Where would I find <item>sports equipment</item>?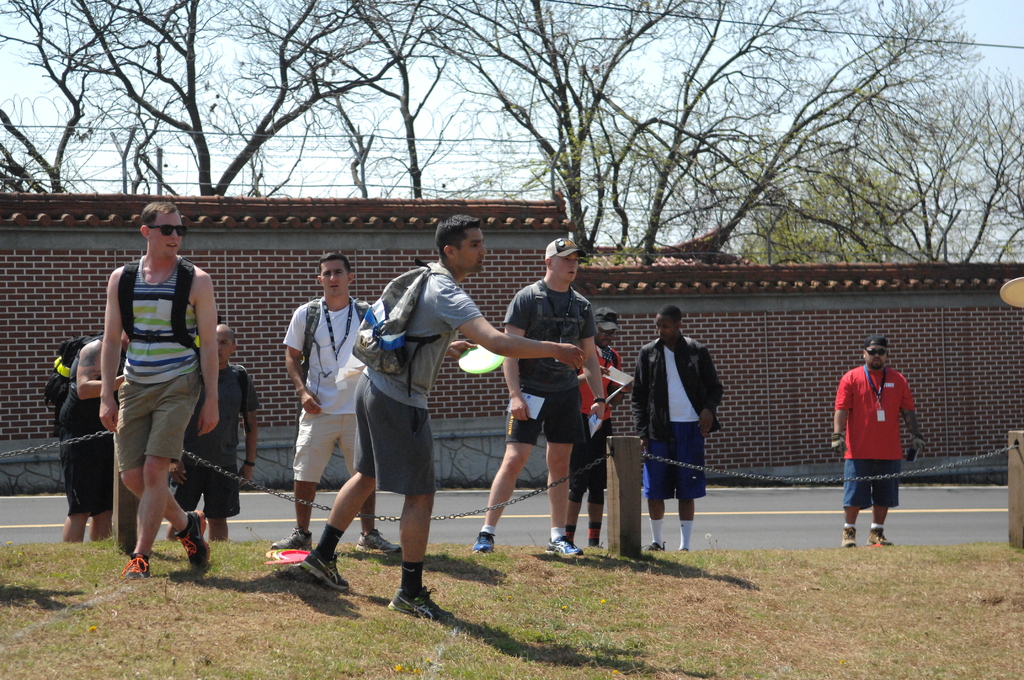
At locate(121, 553, 151, 581).
